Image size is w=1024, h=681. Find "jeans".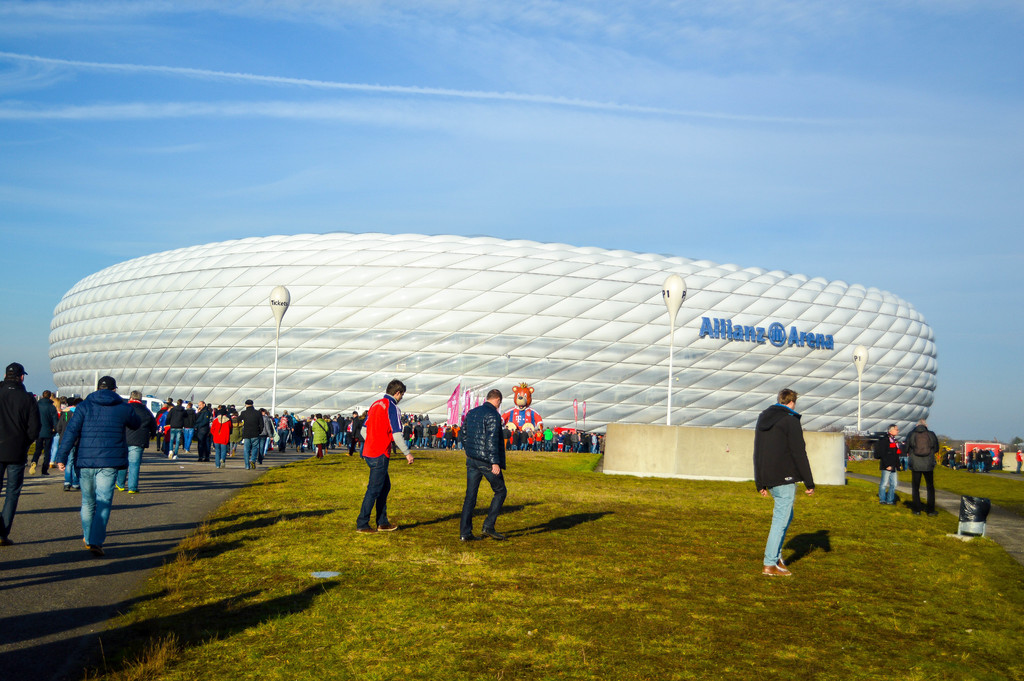
crop(566, 443, 570, 450).
